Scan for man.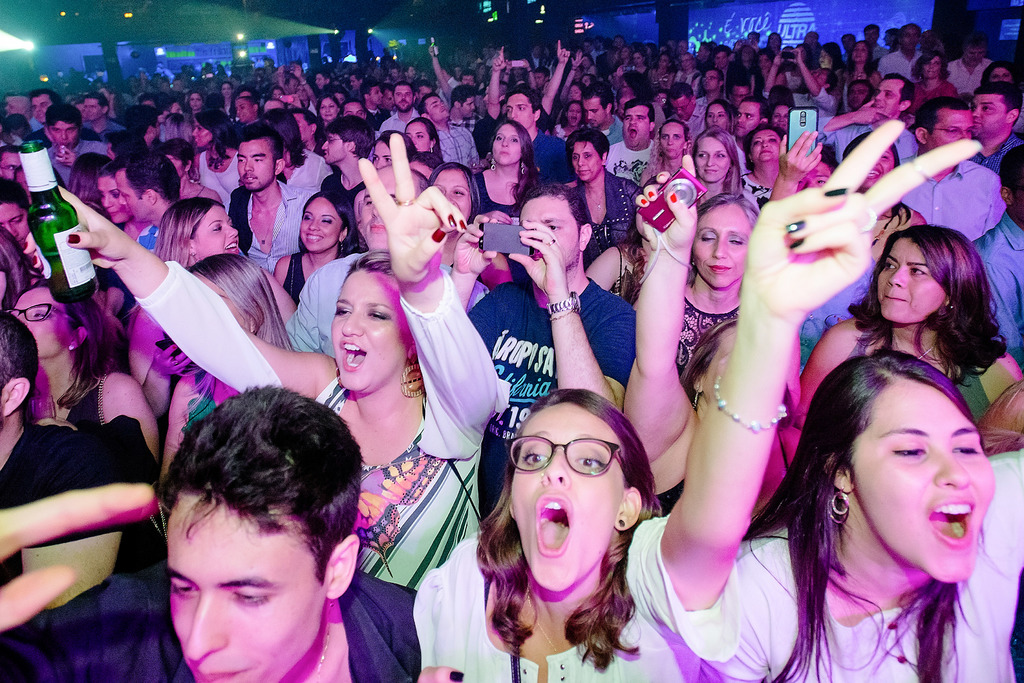
Scan result: [107, 149, 182, 260].
